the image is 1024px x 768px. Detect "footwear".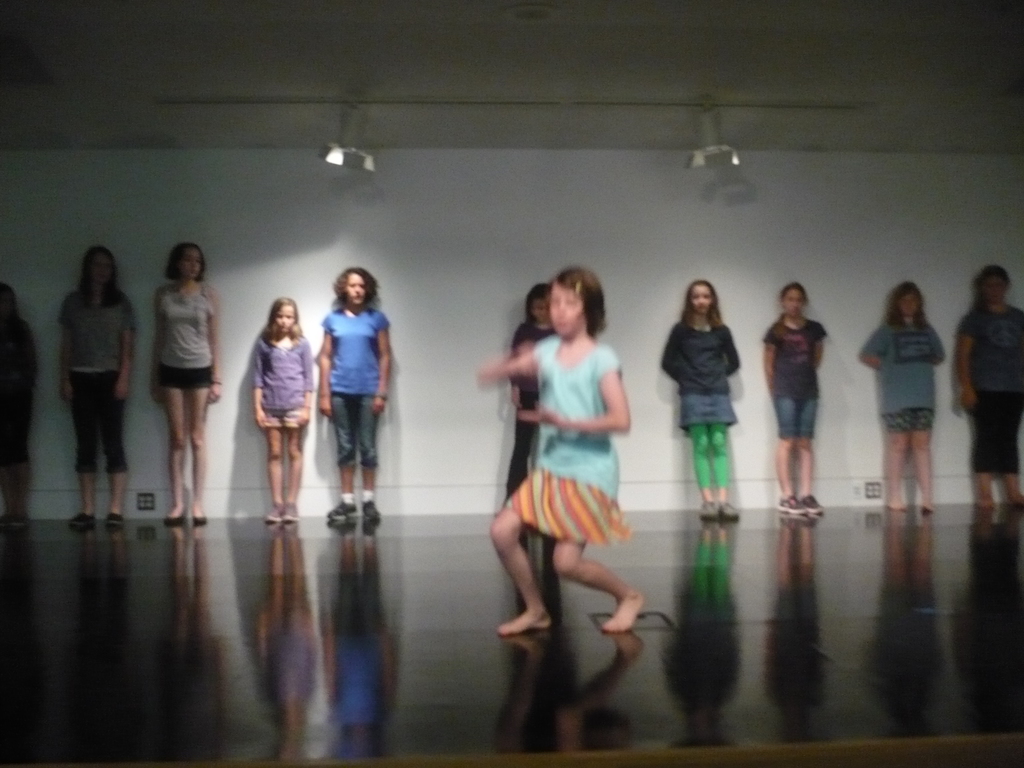
Detection: [left=68, top=511, right=97, bottom=527].
